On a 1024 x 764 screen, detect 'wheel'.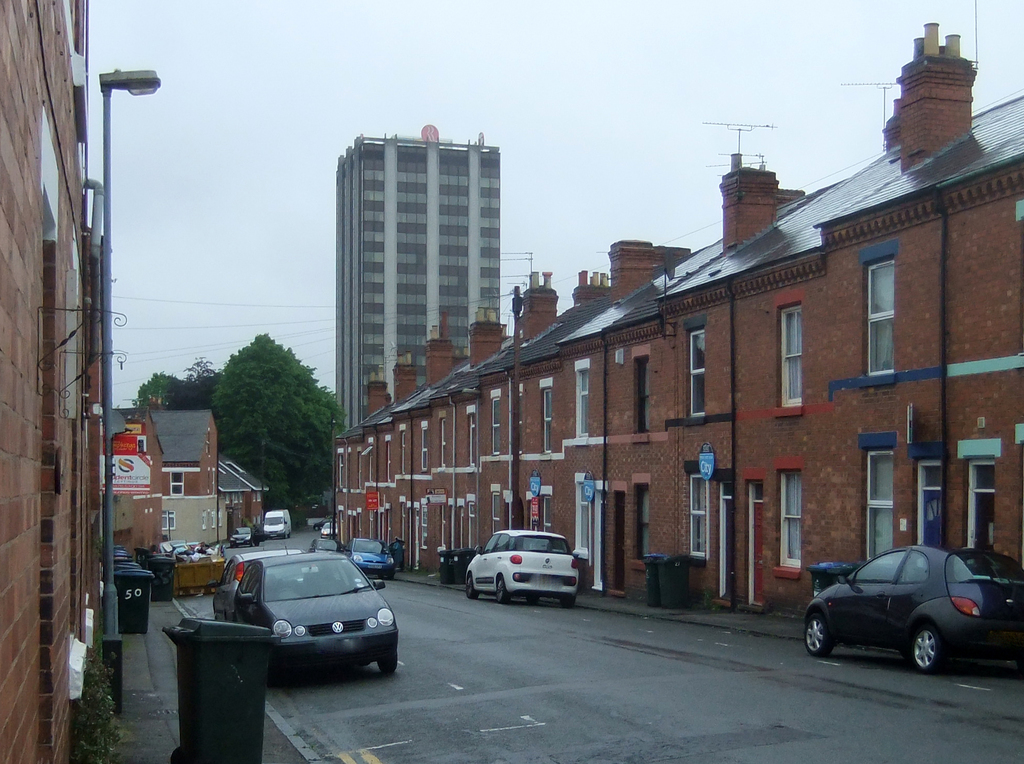
[x1=911, y1=621, x2=943, y2=669].
